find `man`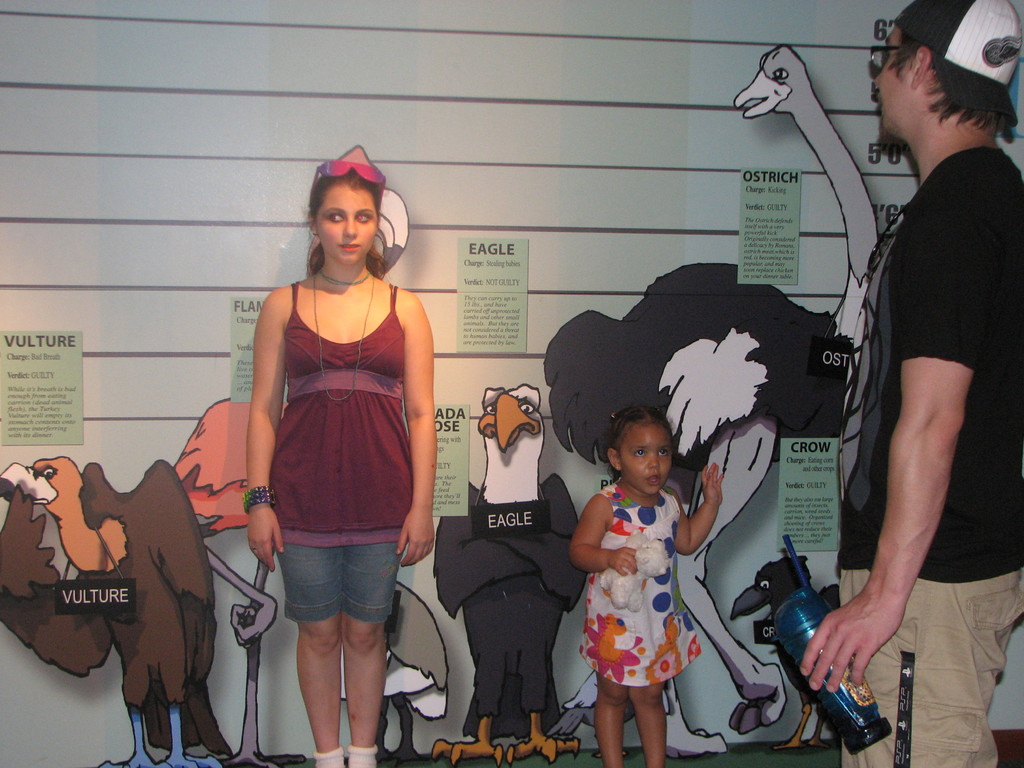
{"left": 800, "top": 0, "right": 1023, "bottom": 767}
